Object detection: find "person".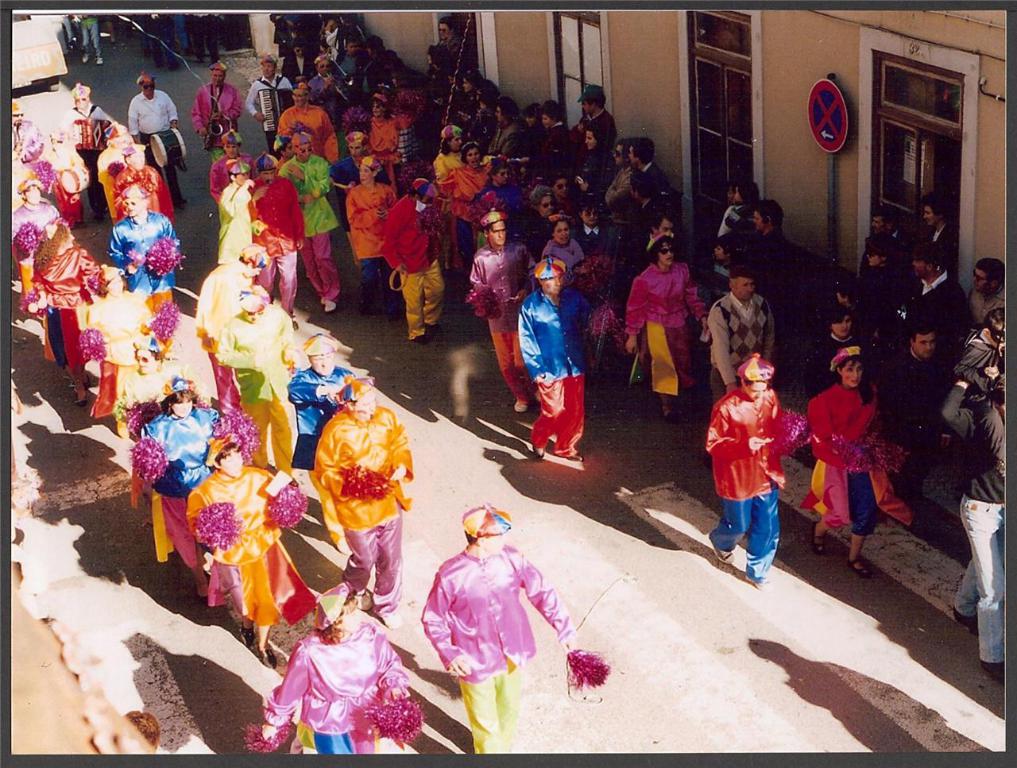
[left=520, top=257, right=594, bottom=463].
